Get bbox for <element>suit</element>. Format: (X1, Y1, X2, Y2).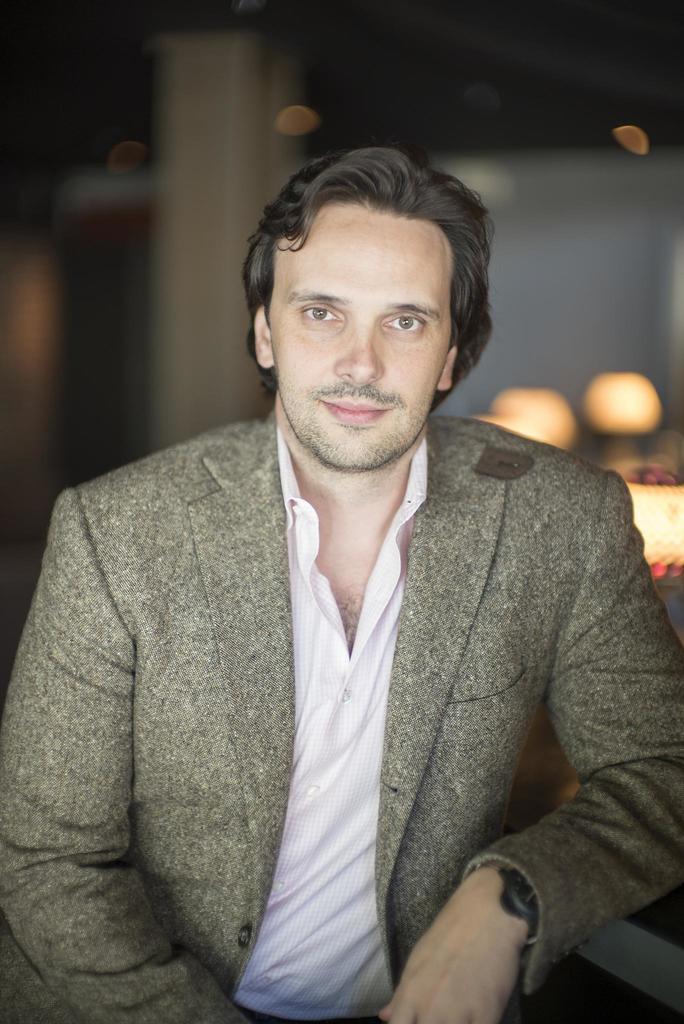
(60, 278, 642, 1020).
